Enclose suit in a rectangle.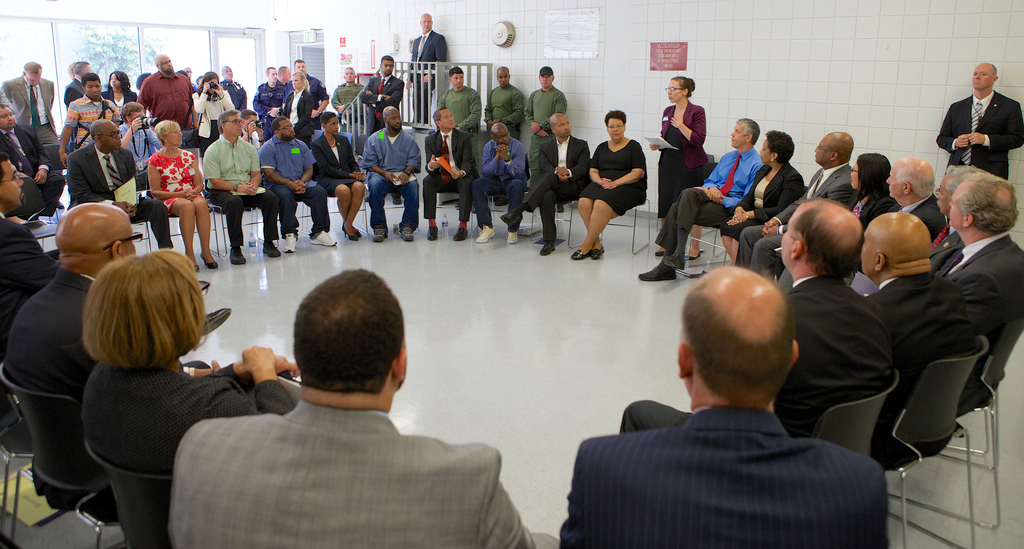
detection(735, 161, 862, 277).
